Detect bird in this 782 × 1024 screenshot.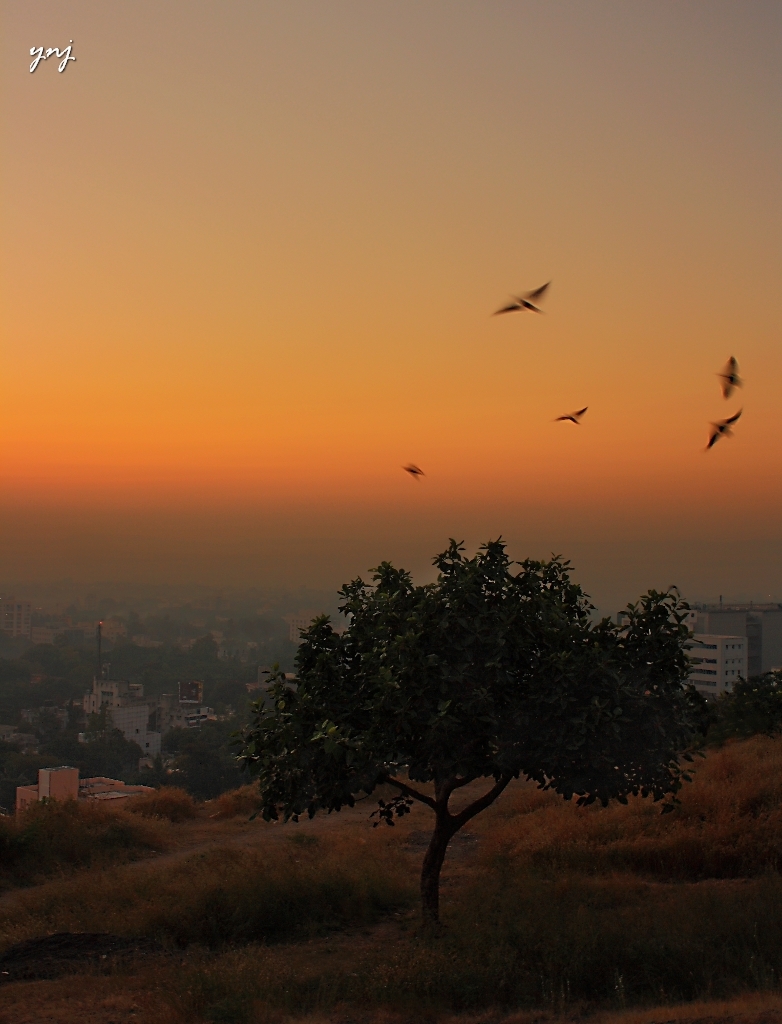
Detection: region(713, 348, 741, 398).
